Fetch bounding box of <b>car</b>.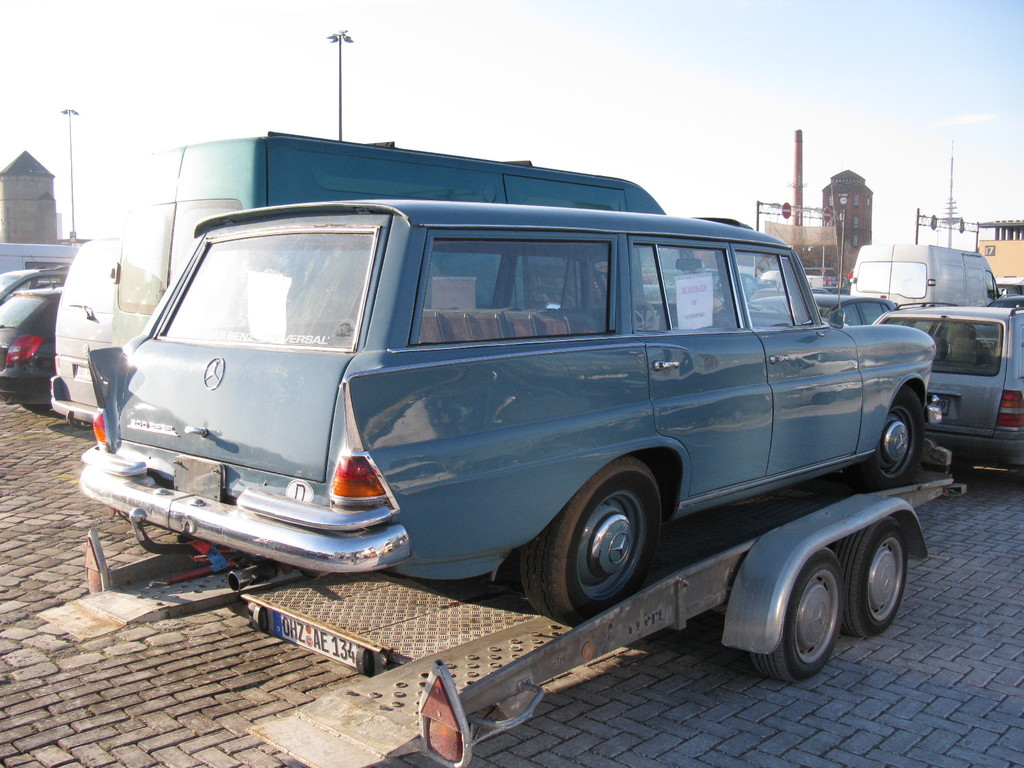
Bbox: pyautogui.locateOnScreen(0, 269, 68, 306).
